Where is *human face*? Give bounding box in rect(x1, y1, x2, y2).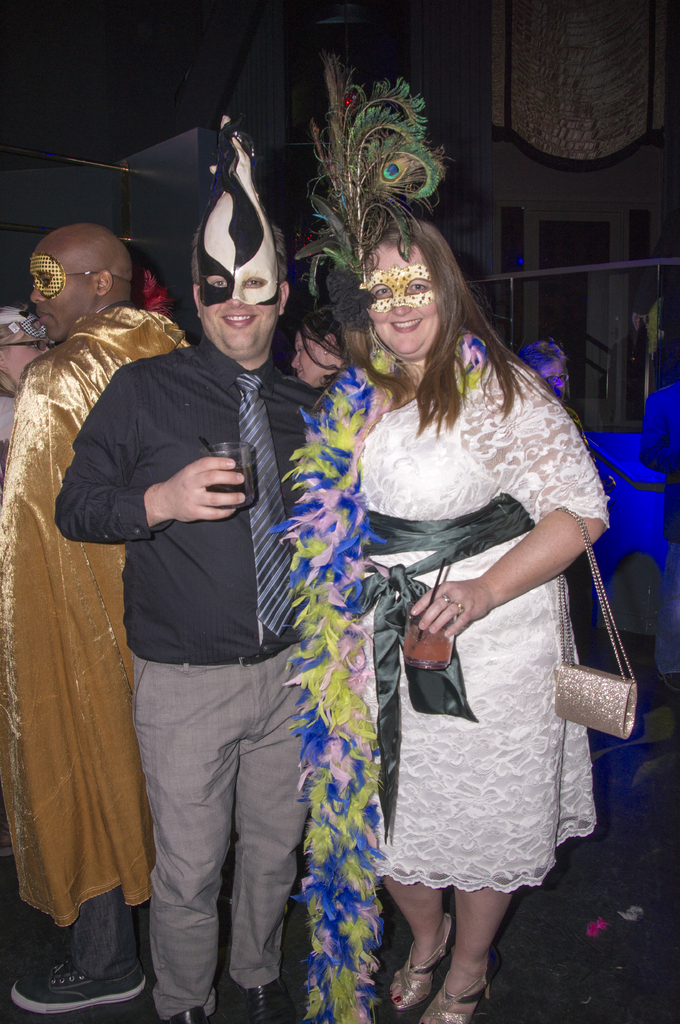
rect(290, 330, 327, 384).
